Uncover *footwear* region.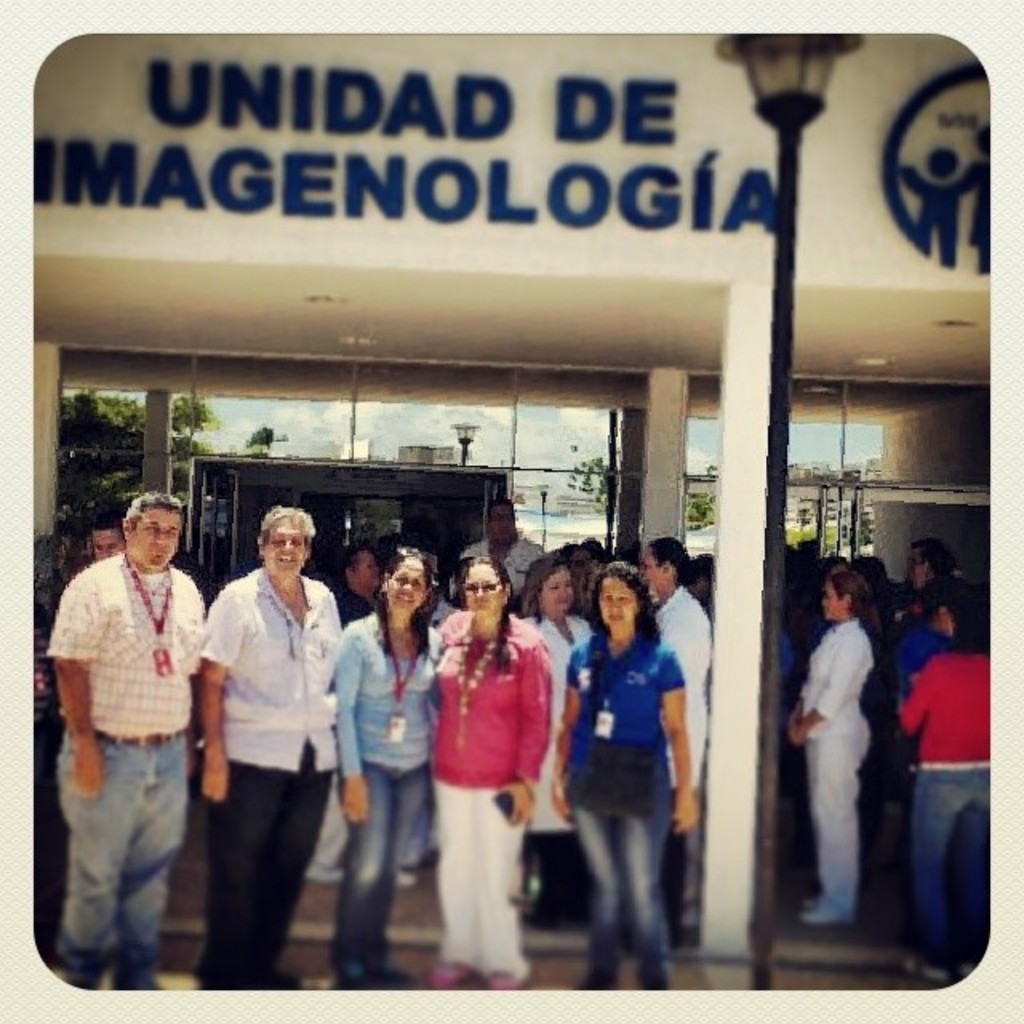
Uncovered: [494,970,523,989].
